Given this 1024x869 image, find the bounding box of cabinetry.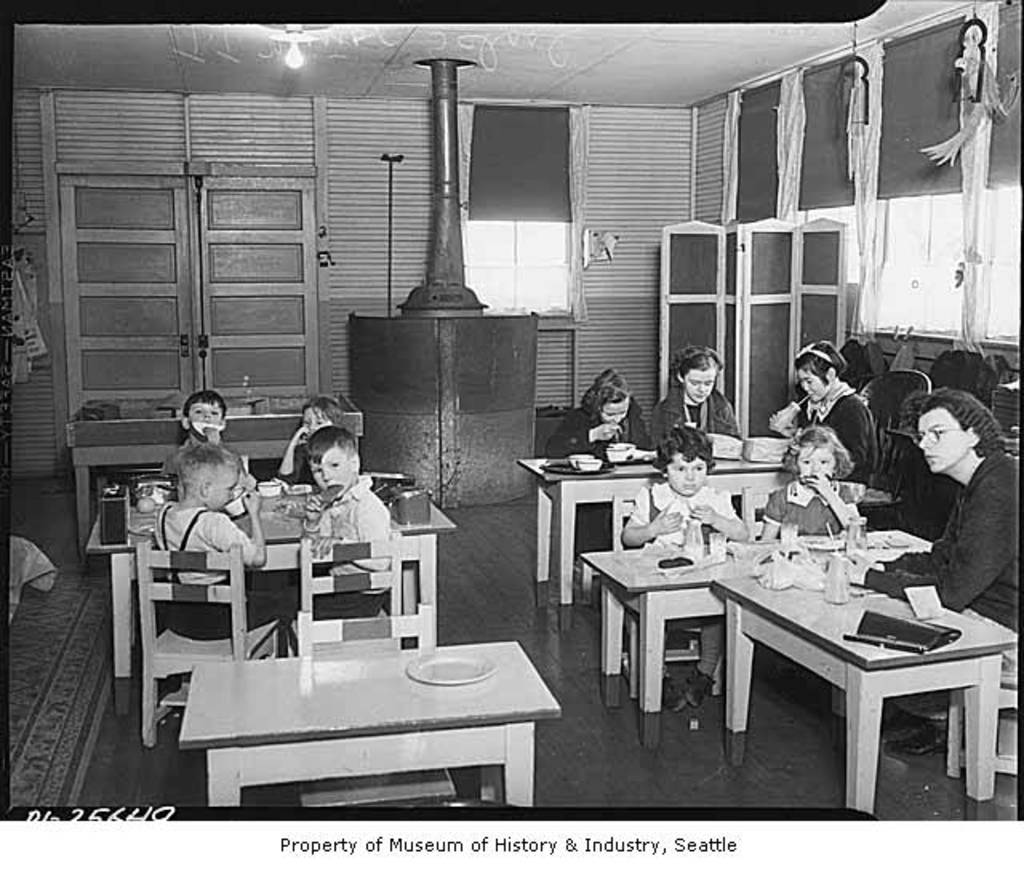
<box>64,282,200,339</box>.
